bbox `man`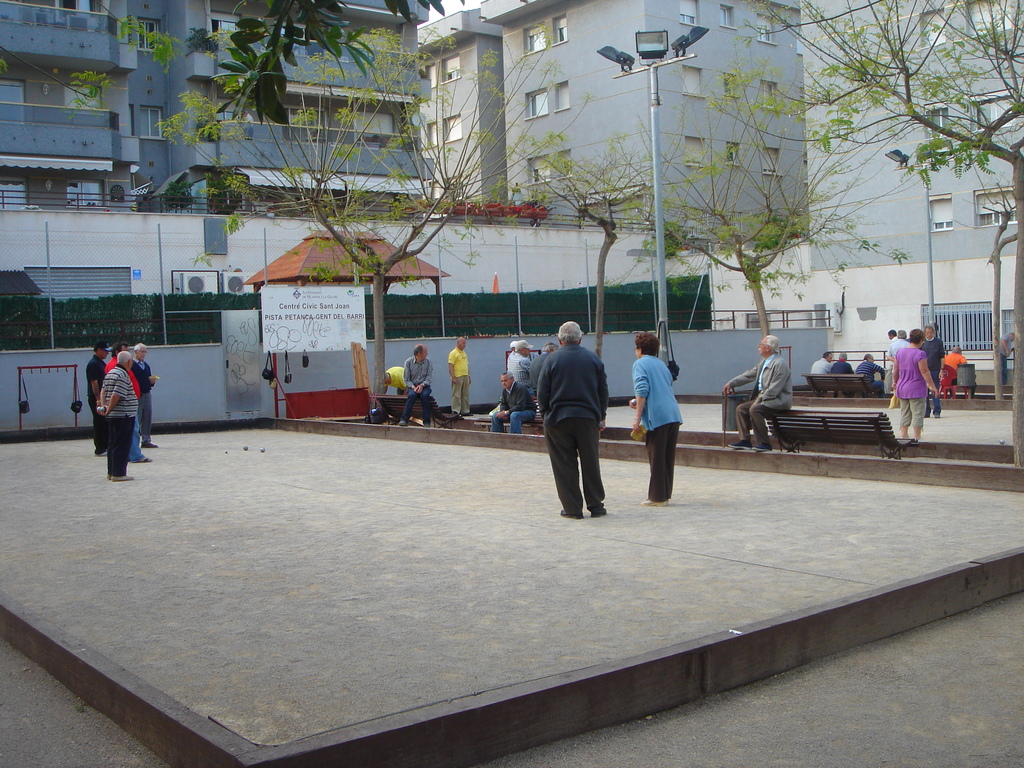
<region>854, 355, 884, 399</region>
